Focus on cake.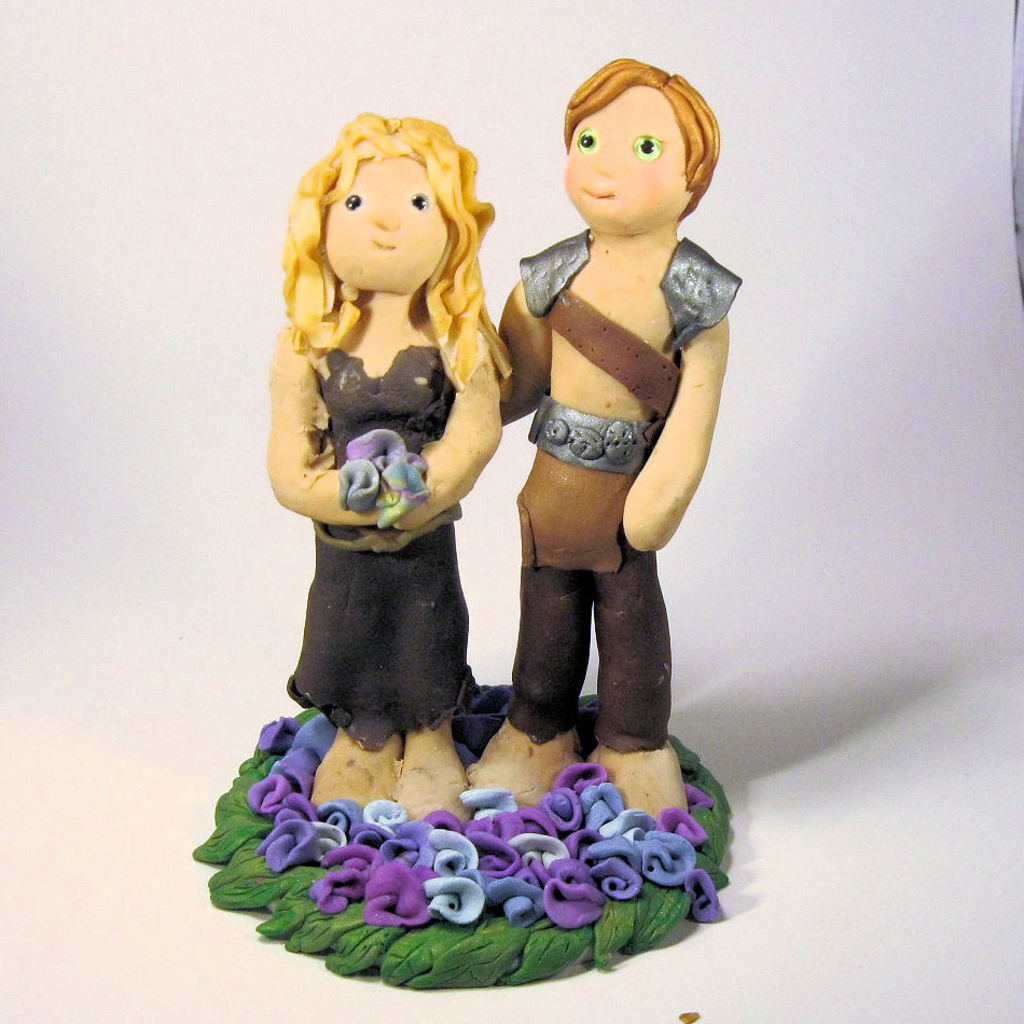
Focused at bbox(188, 53, 743, 988).
